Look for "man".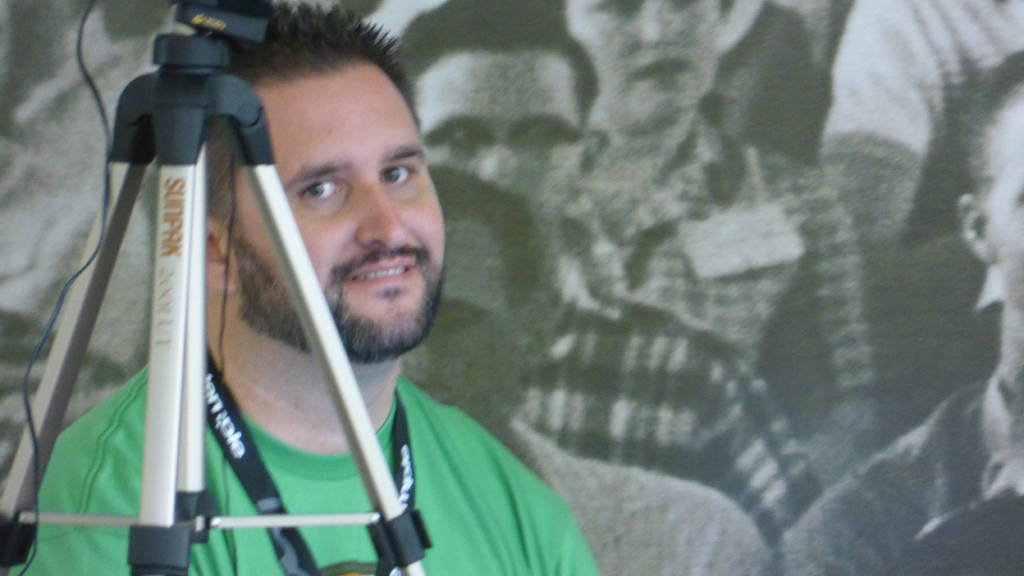
Found: [x1=813, y1=0, x2=1023, y2=177].
